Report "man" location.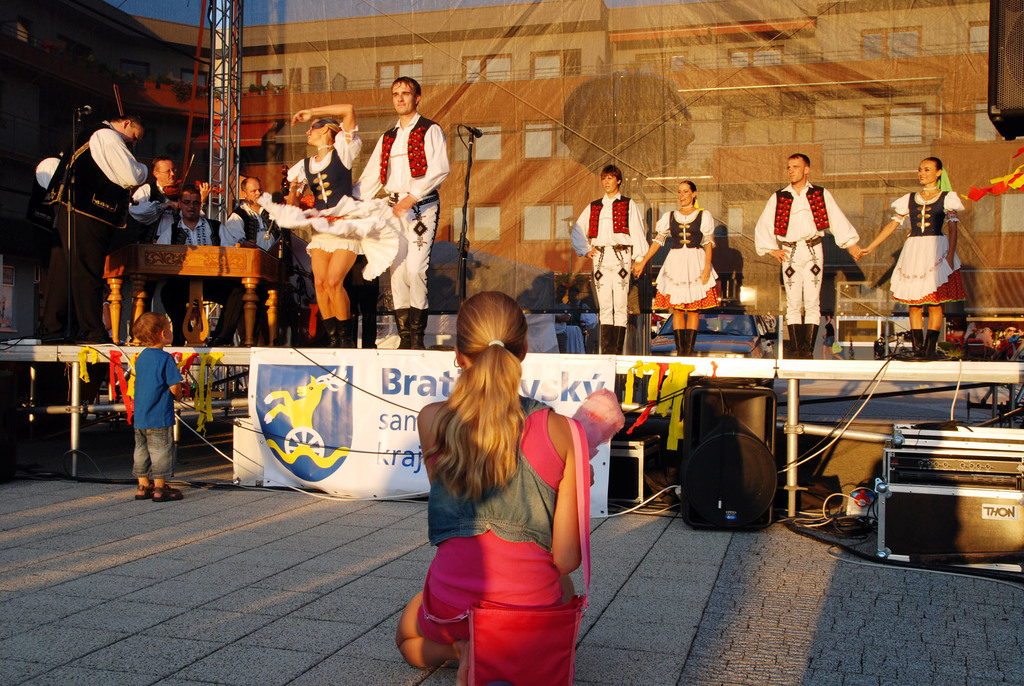
Report: (x1=125, y1=154, x2=212, y2=246).
